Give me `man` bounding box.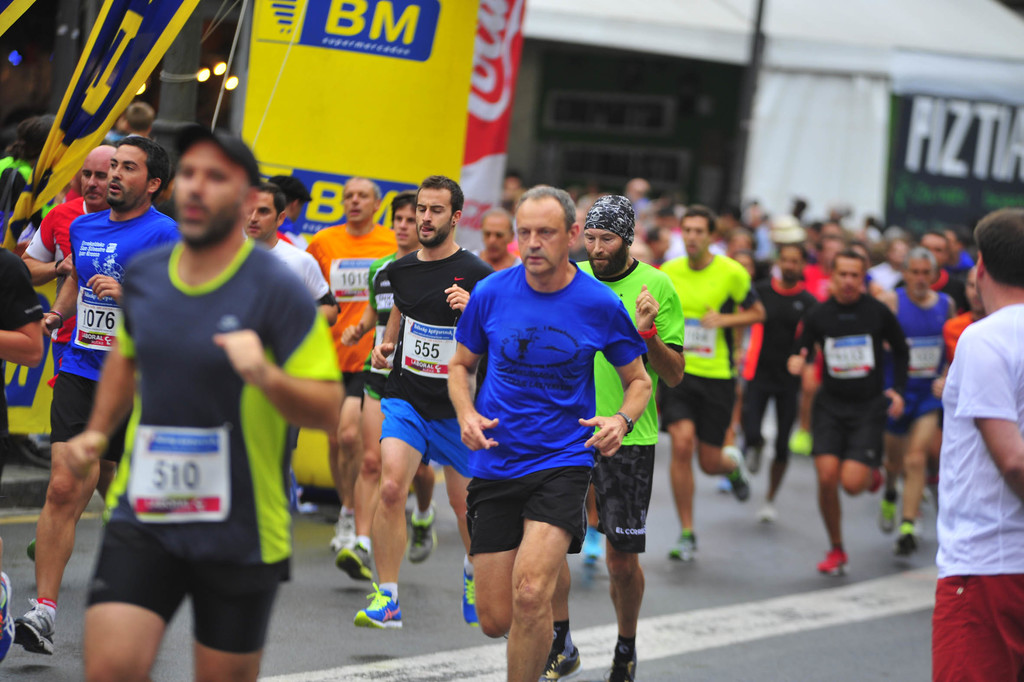
bbox=[349, 173, 496, 629].
